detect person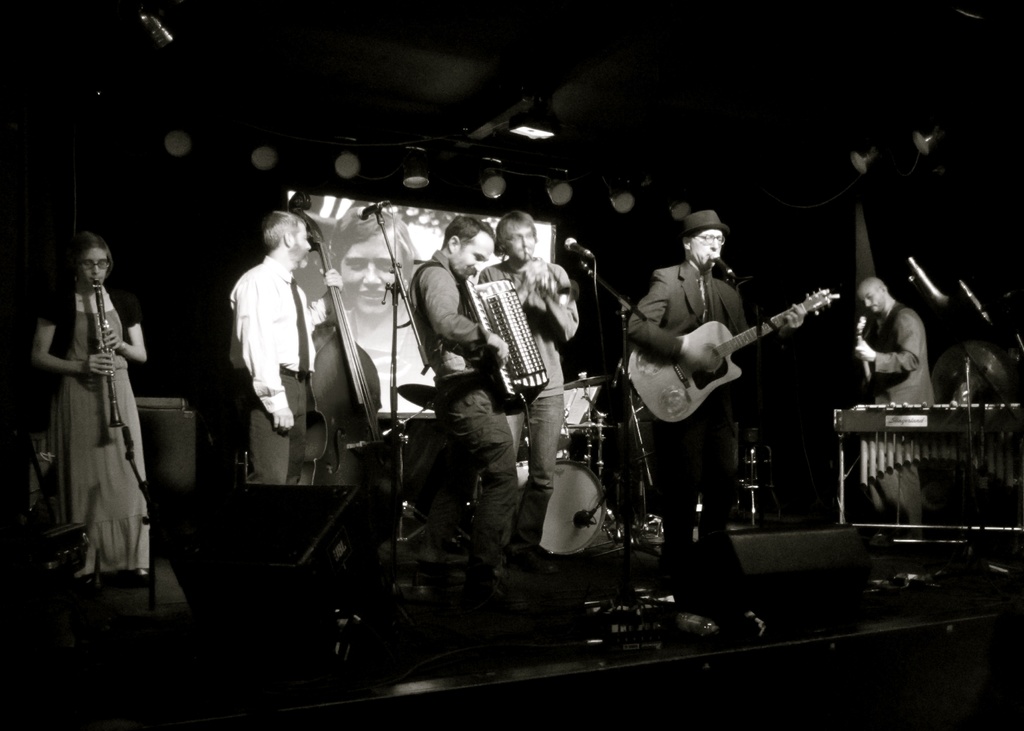
33 227 148 575
